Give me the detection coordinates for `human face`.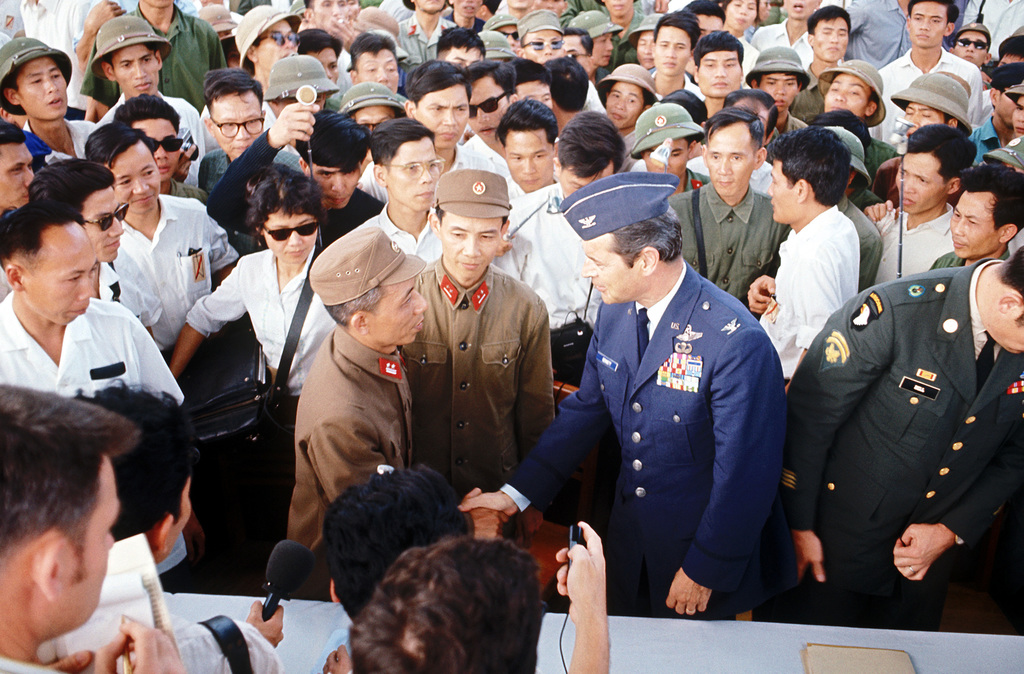
locate(413, 76, 467, 149).
